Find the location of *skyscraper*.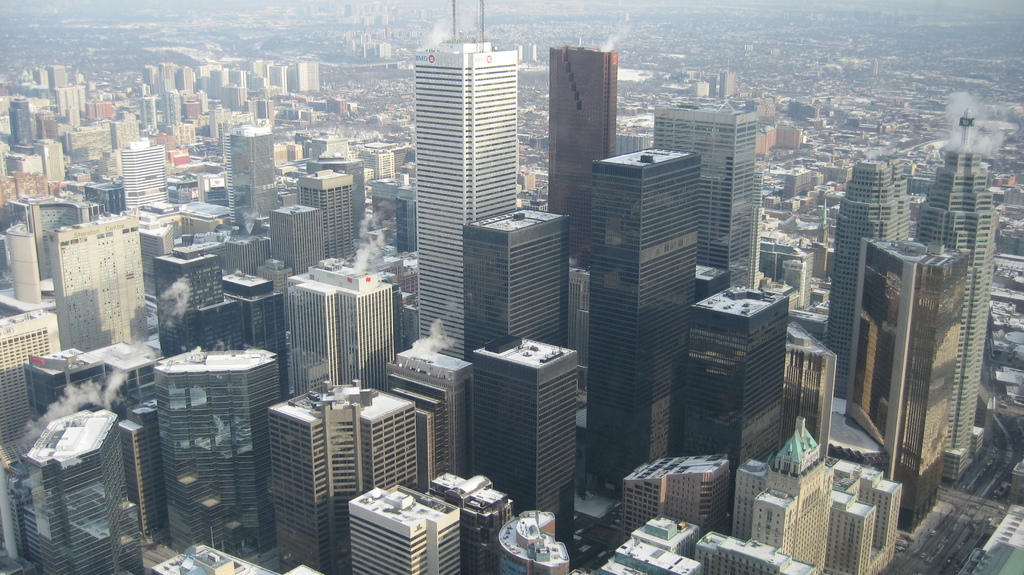
Location: <box>654,104,758,288</box>.
